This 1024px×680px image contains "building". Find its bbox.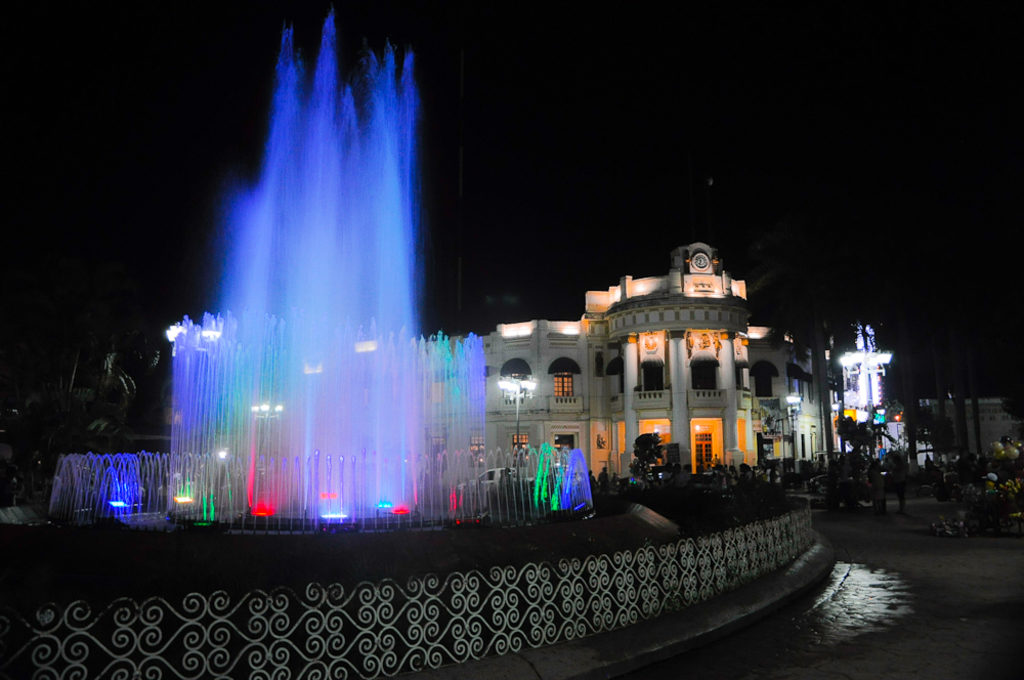
bbox(836, 324, 1015, 464).
